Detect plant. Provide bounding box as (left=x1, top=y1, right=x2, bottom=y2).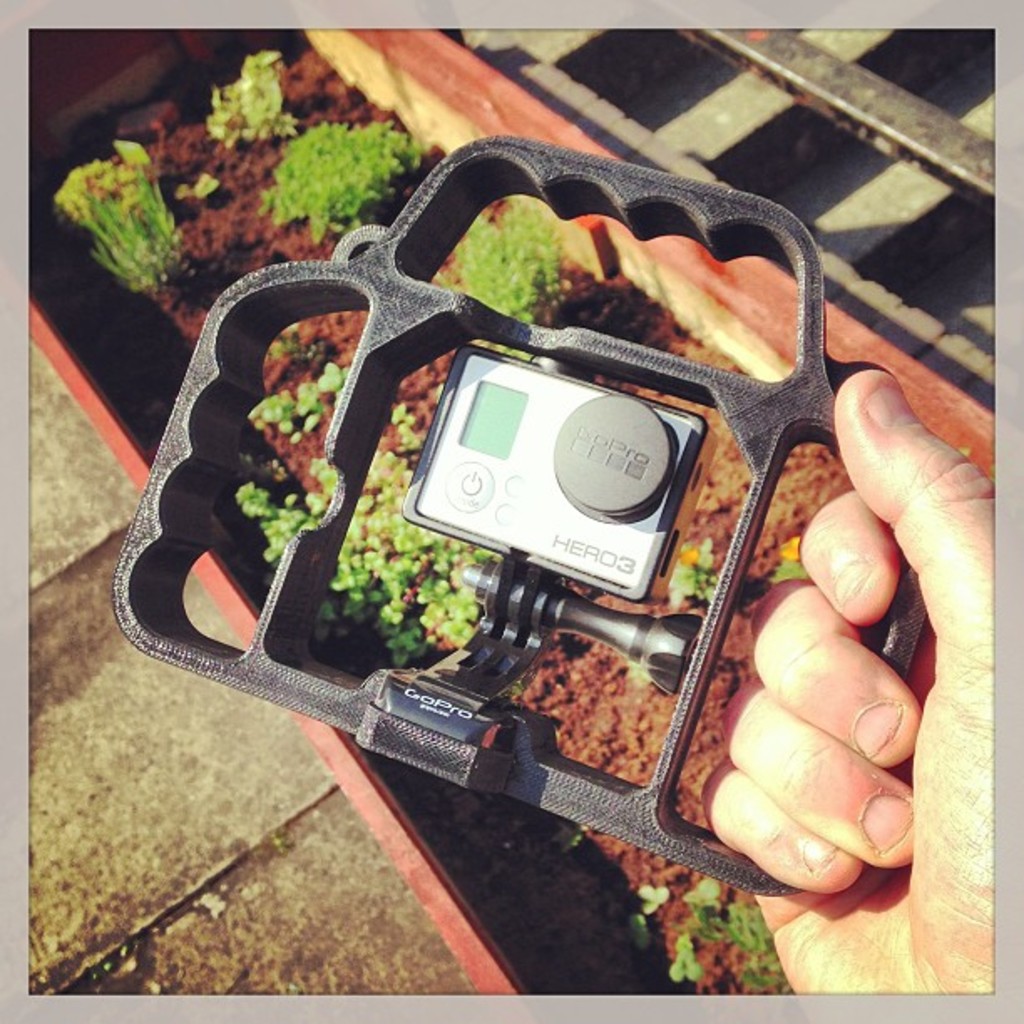
(left=631, top=870, right=668, bottom=920).
